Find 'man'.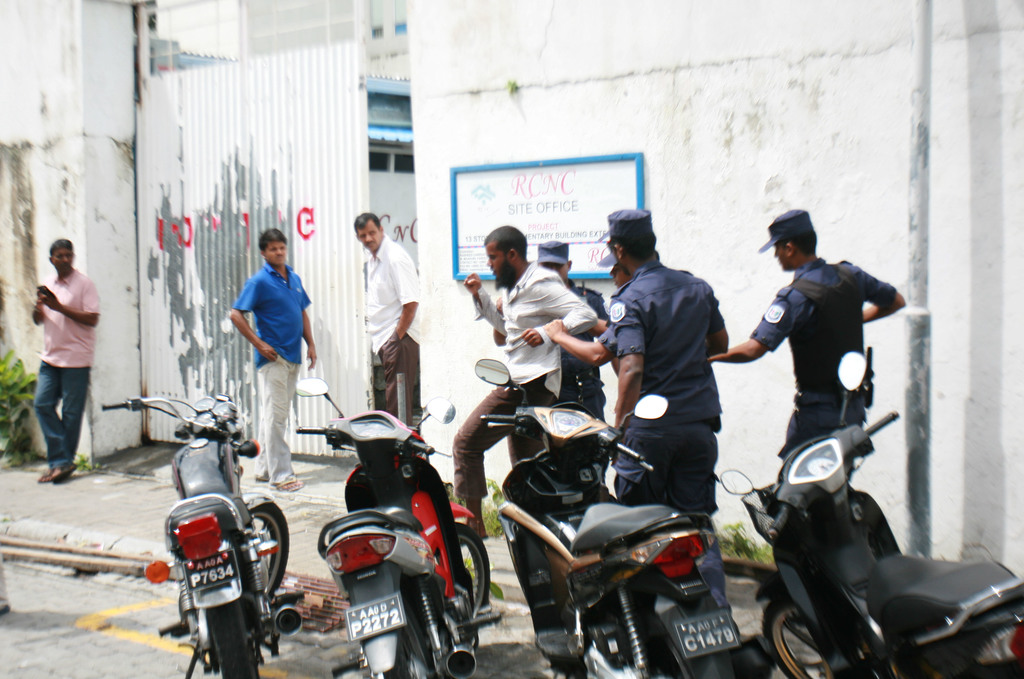
Rect(612, 208, 730, 525).
